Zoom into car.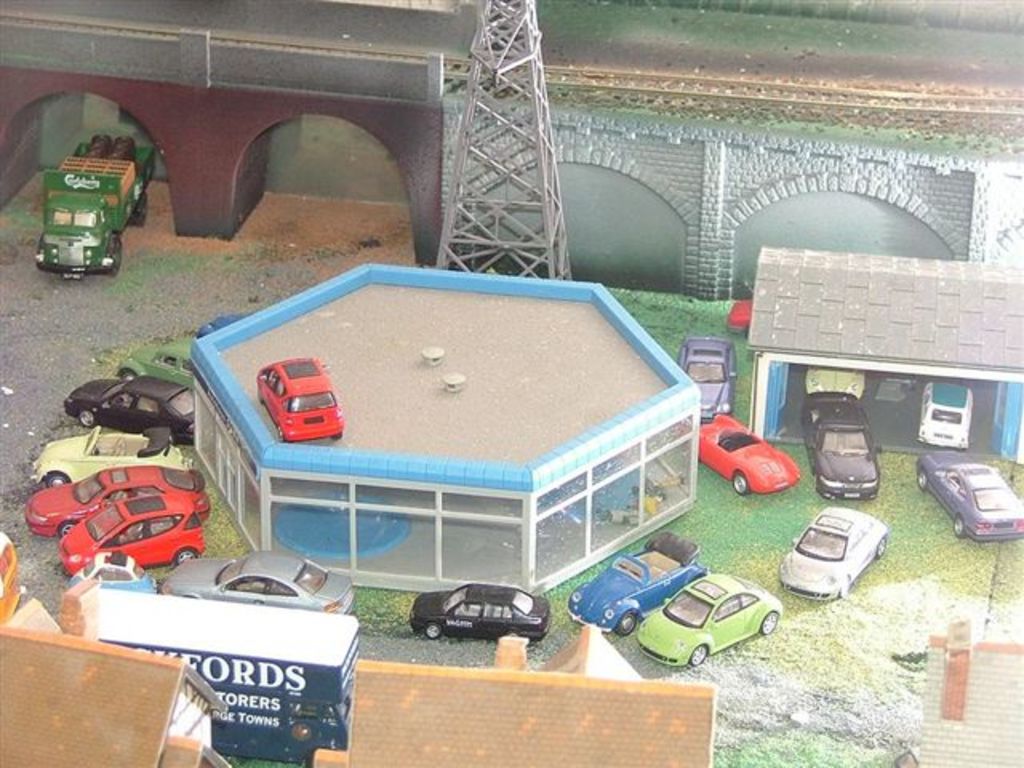
Zoom target: box(690, 410, 805, 496).
